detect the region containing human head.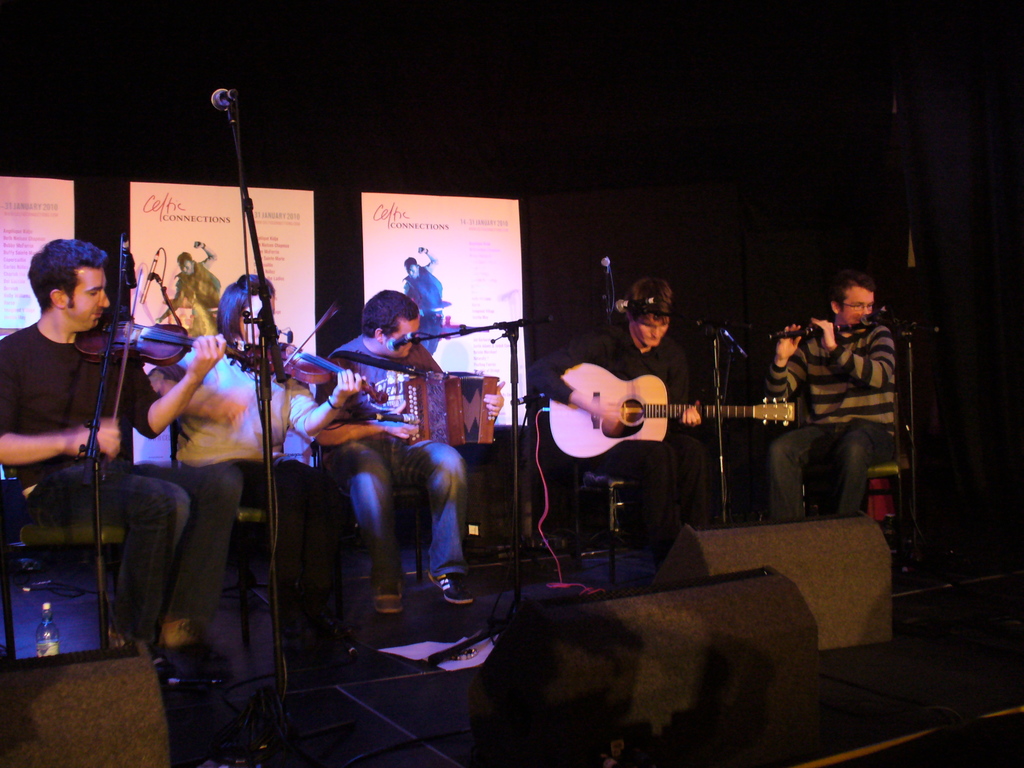
<region>357, 289, 418, 358</region>.
